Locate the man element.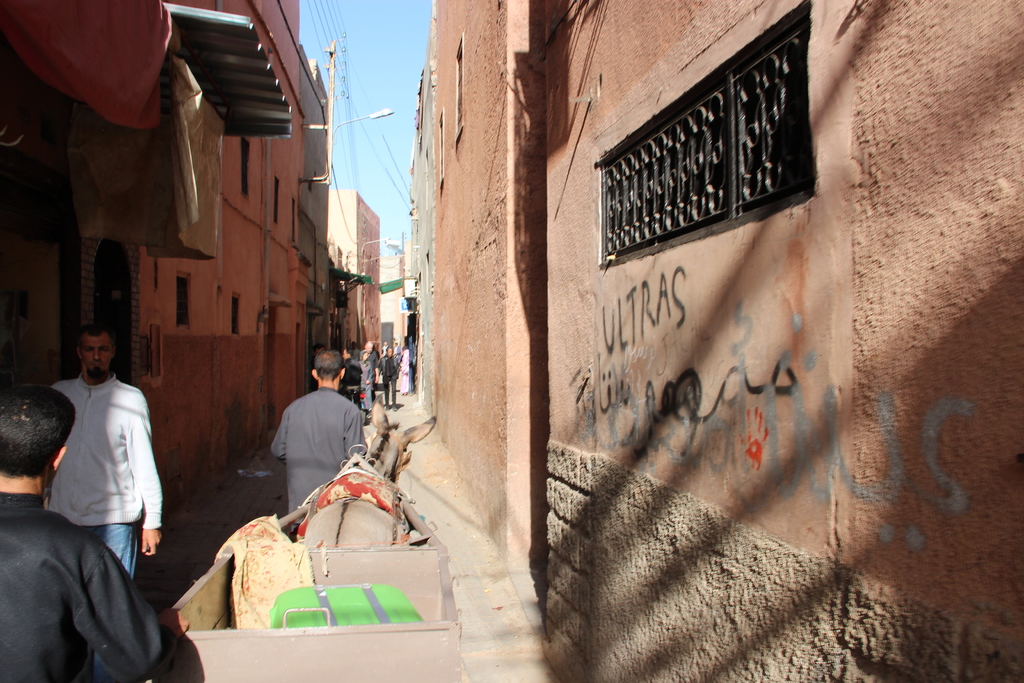
Element bbox: [left=0, top=384, right=169, bottom=680].
